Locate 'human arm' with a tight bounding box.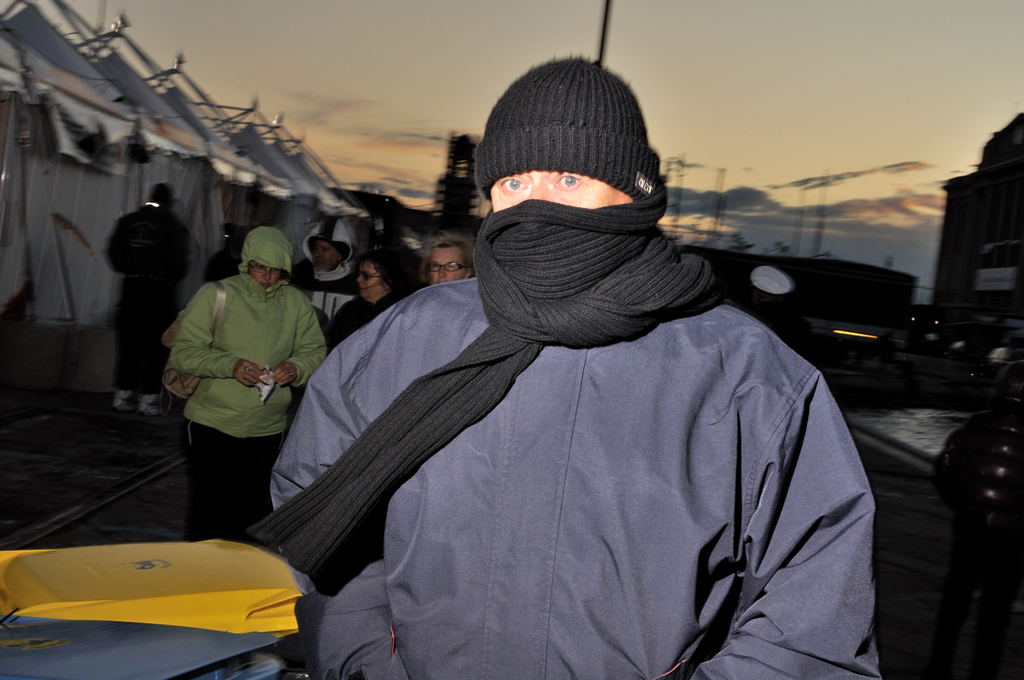
left=267, top=293, right=327, bottom=388.
